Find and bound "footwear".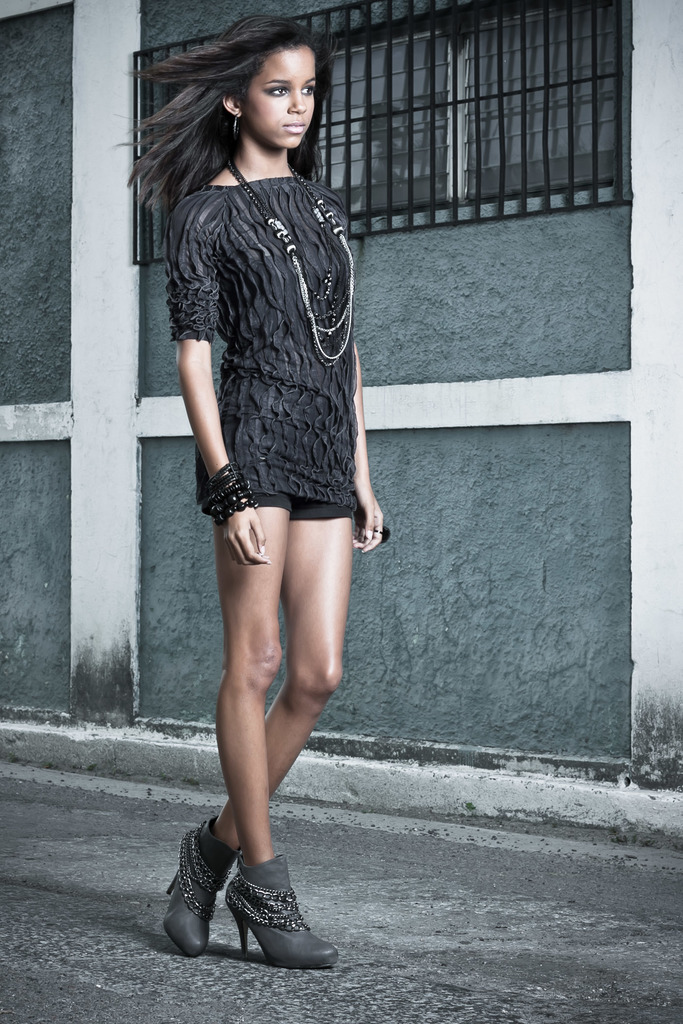
Bound: locate(226, 853, 336, 975).
